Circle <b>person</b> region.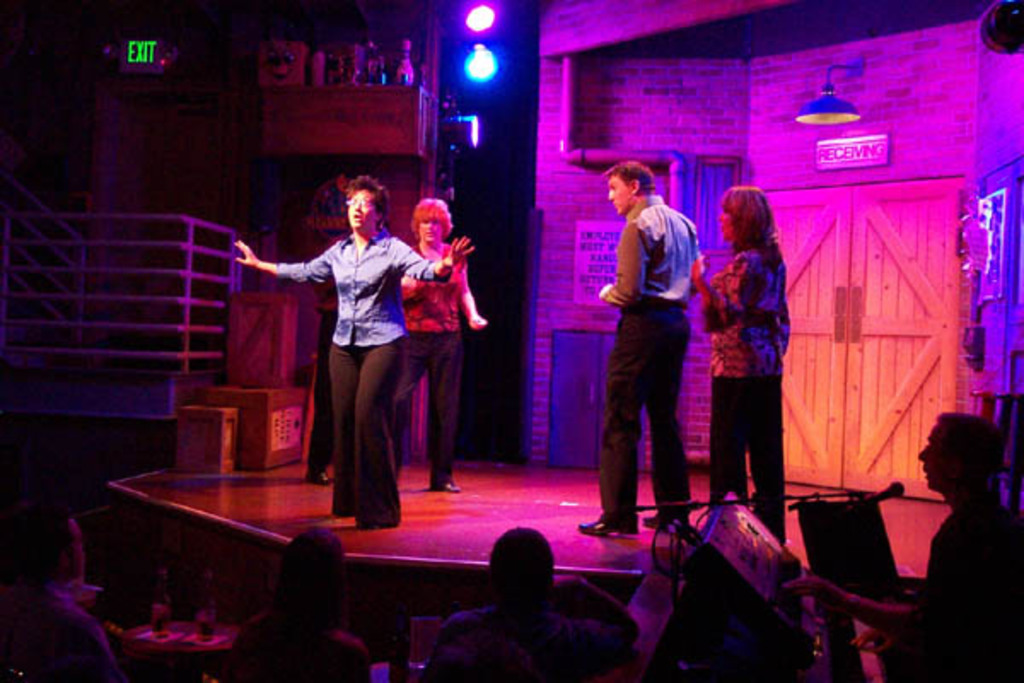
Region: <region>599, 161, 703, 519</region>.
